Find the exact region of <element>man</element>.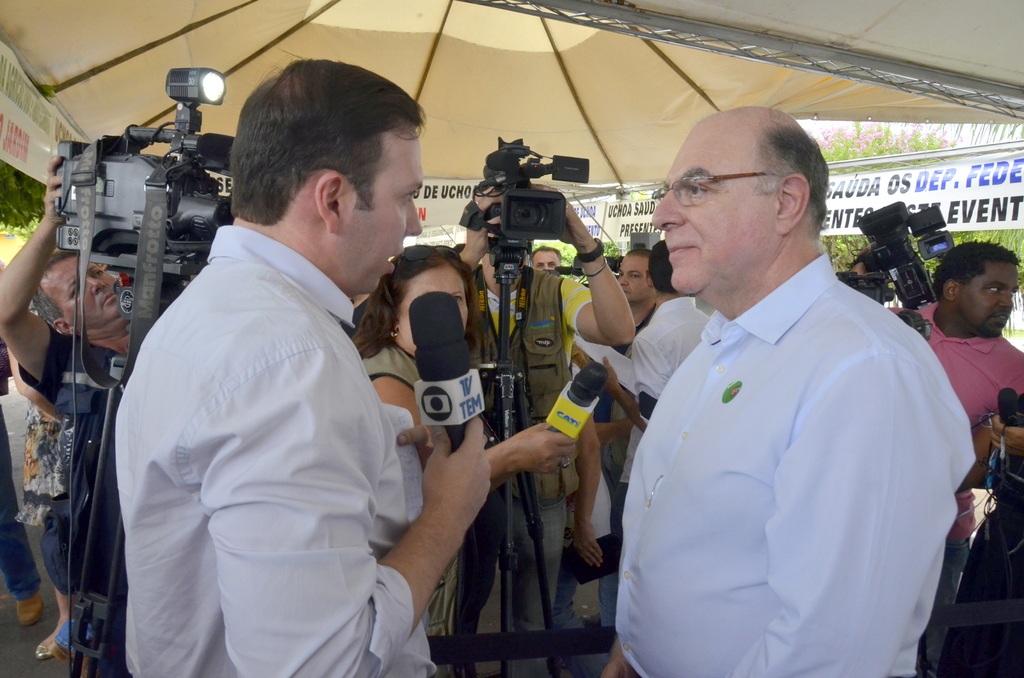
Exact region: select_region(578, 246, 657, 656).
